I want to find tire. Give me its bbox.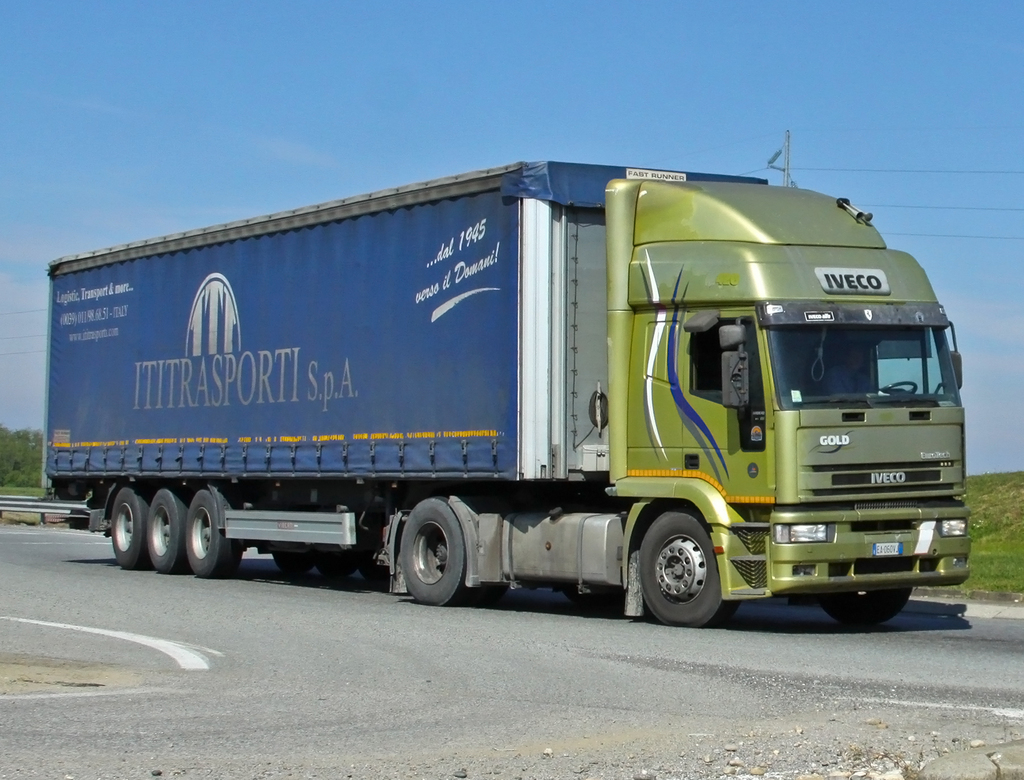
pyautogui.locateOnScreen(180, 484, 238, 581).
